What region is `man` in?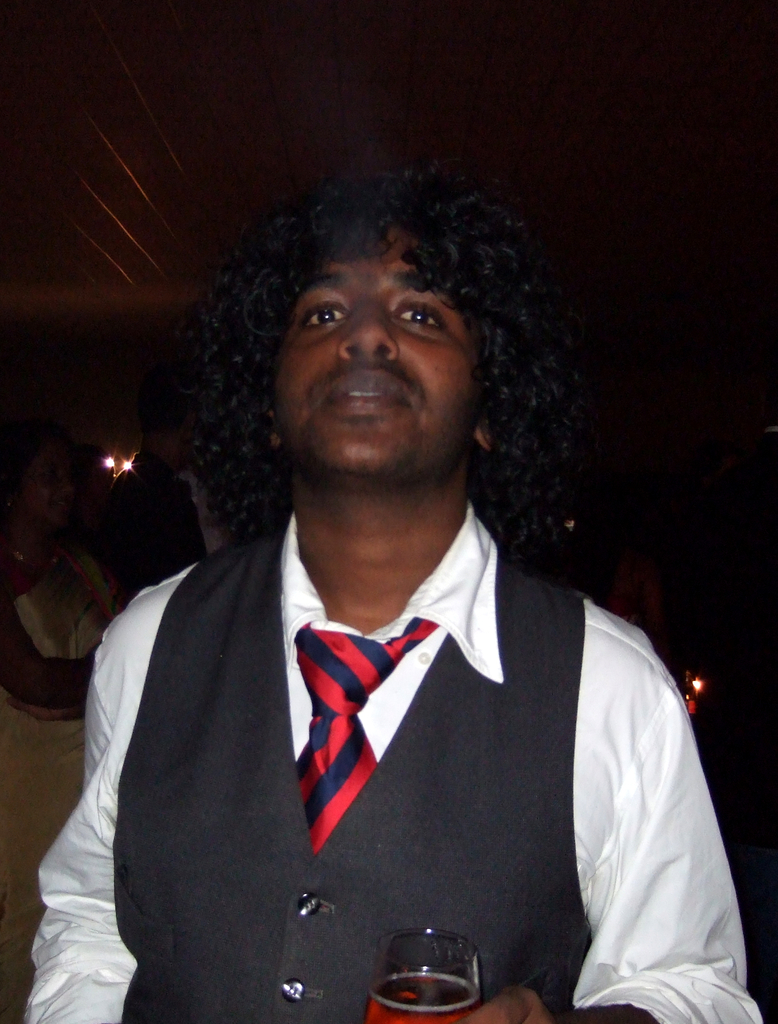
bbox(56, 164, 726, 1018).
